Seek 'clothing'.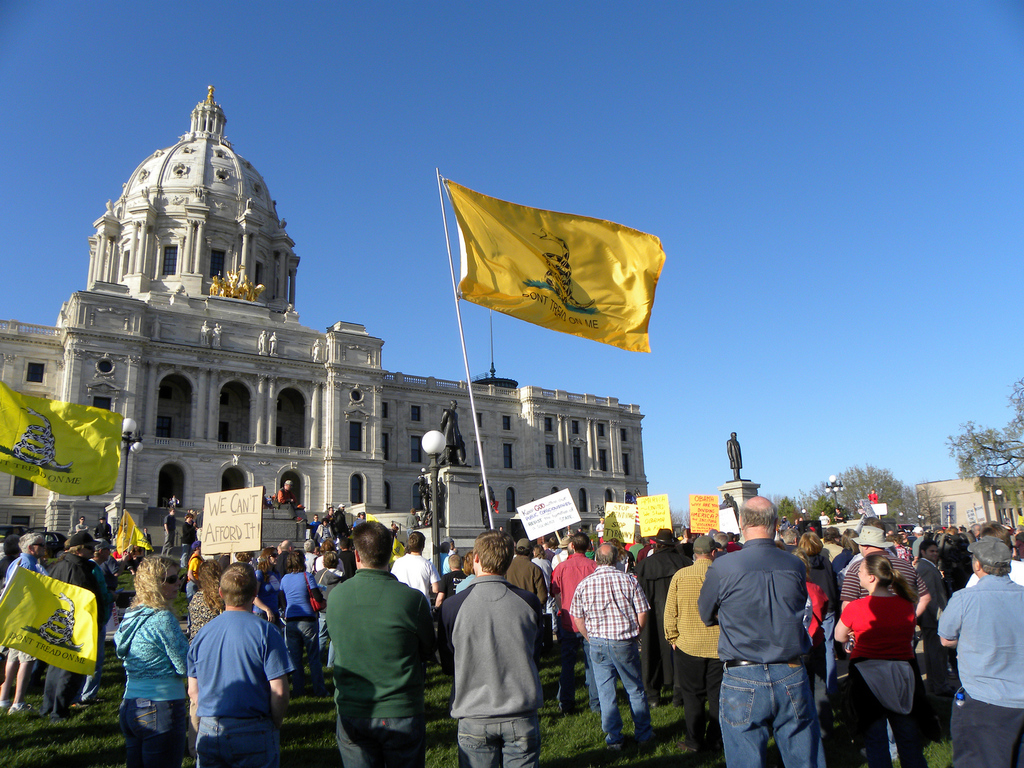
[x1=550, y1=547, x2=607, y2=701].
